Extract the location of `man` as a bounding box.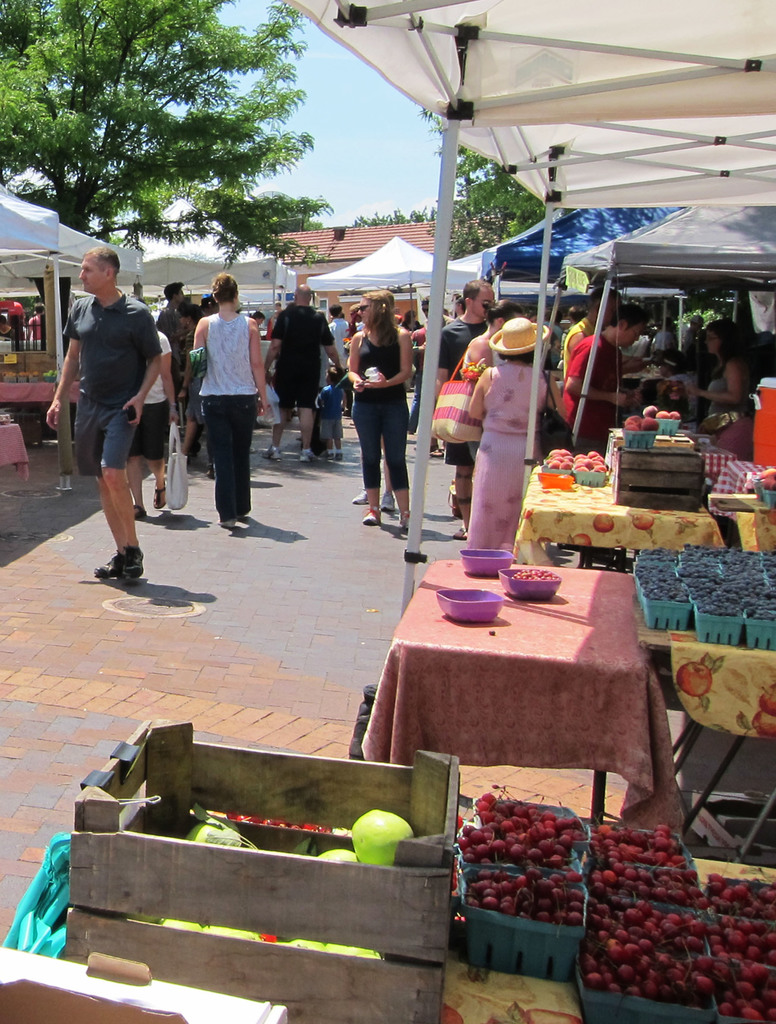
crop(50, 237, 170, 595).
